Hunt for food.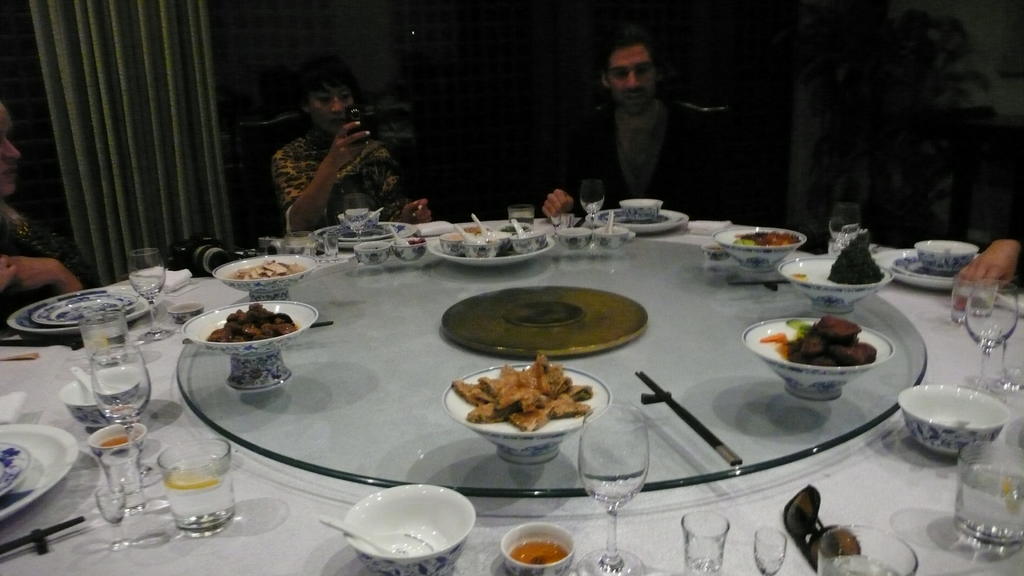
Hunted down at (x1=92, y1=334, x2=111, y2=351).
